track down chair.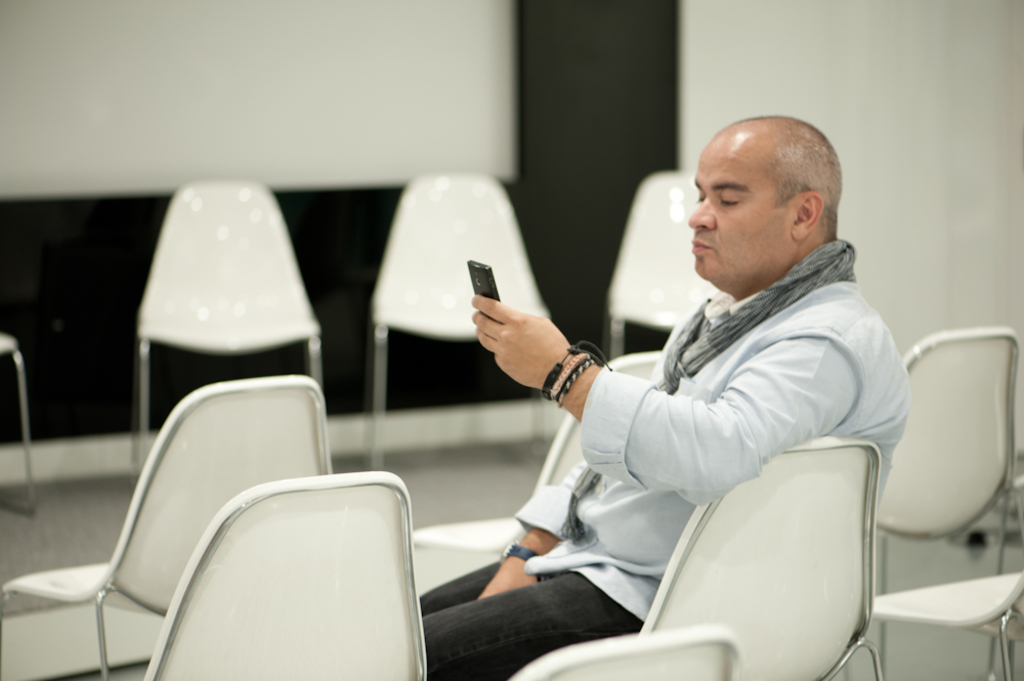
Tracked to 954, 424, 1023, 551.
